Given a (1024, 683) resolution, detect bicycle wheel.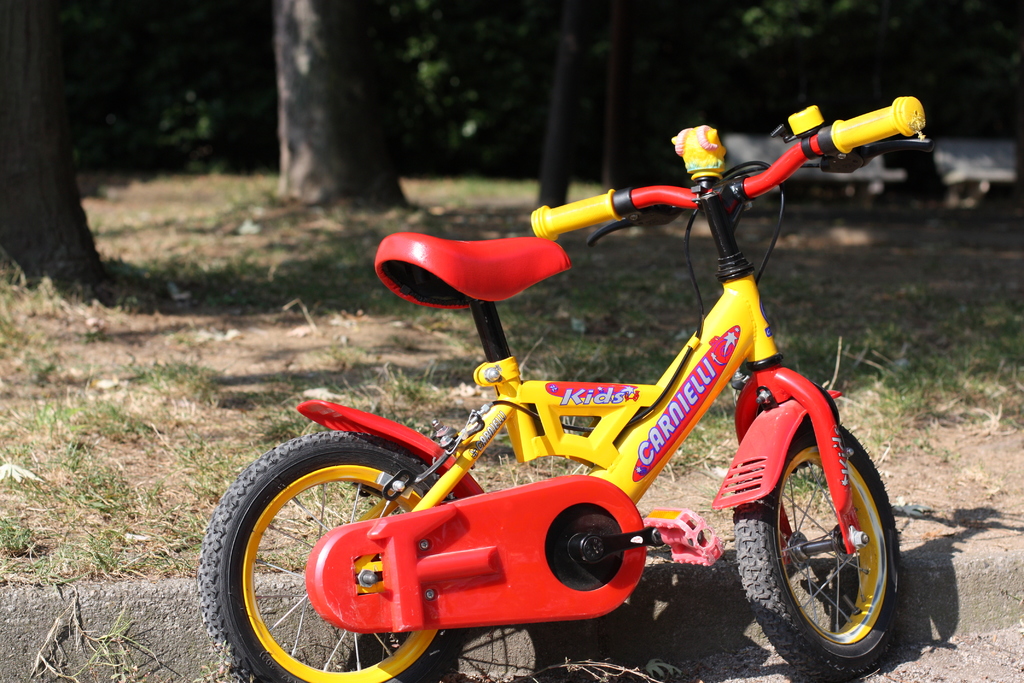
crop(196, 429, 467, 682).
